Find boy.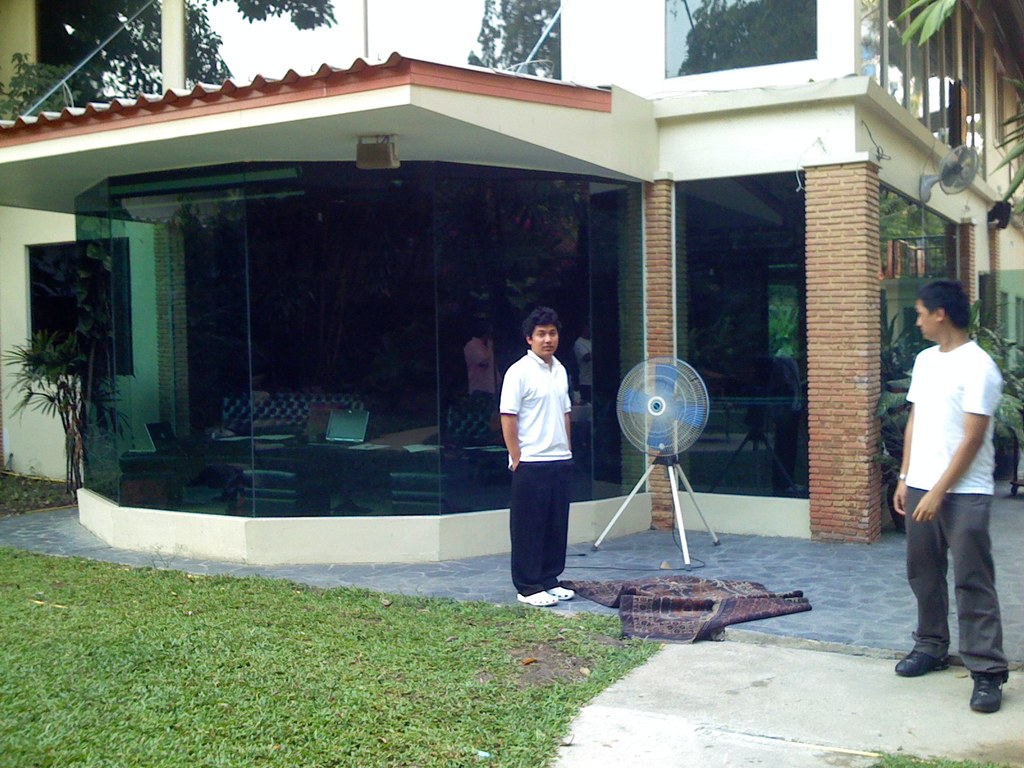
left=496, top=296, right=582, bottom=623.
